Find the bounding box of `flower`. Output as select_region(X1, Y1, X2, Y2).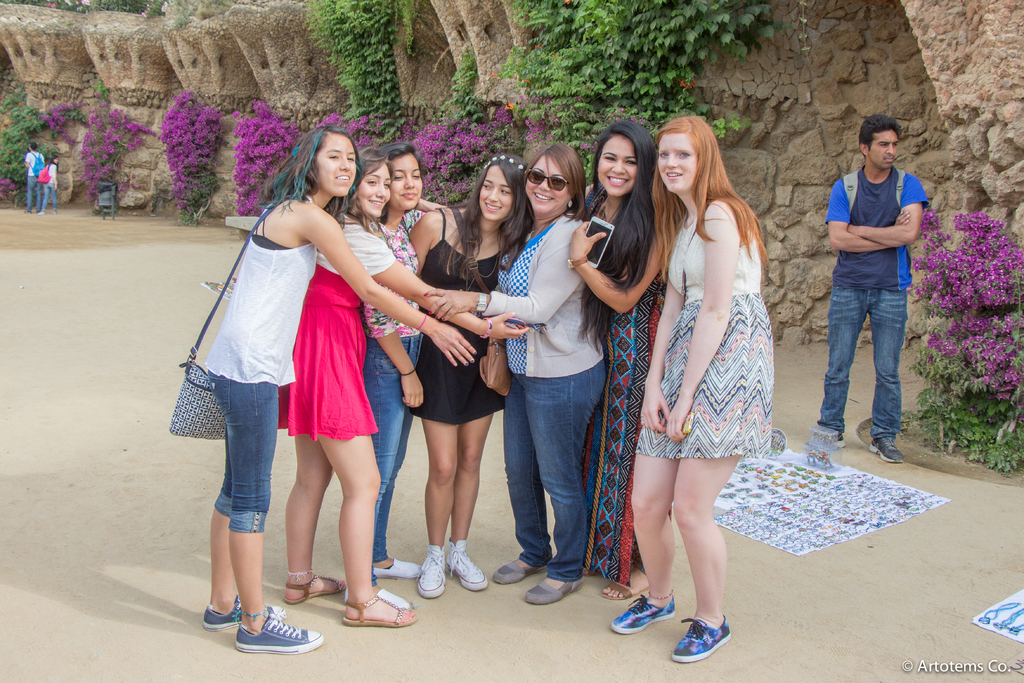
select_region(534, 42, 543, 50).
